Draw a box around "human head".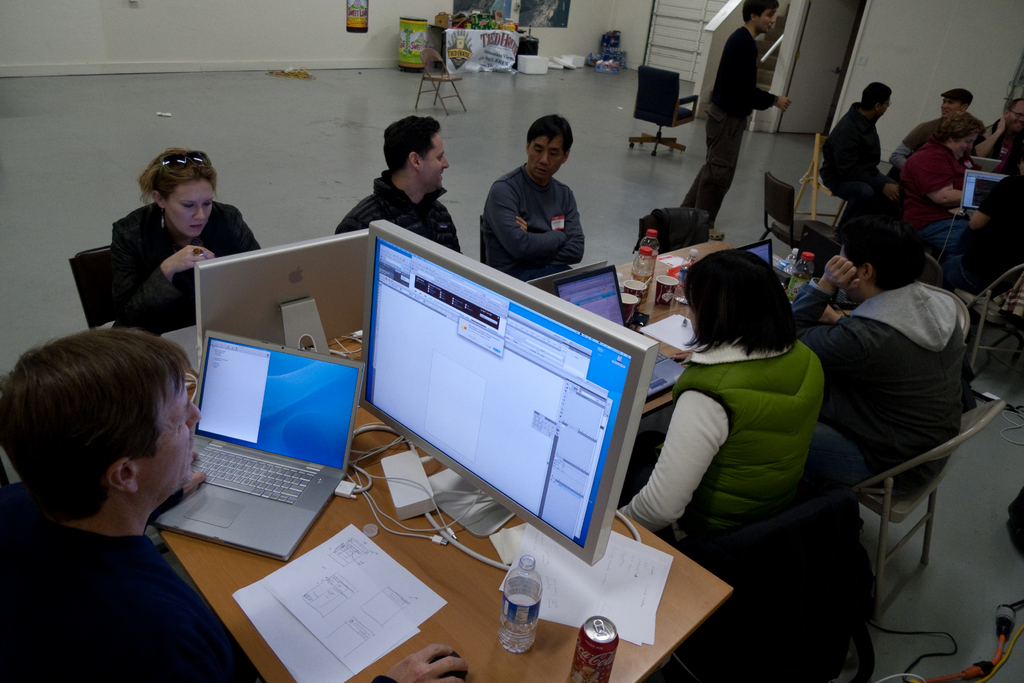
<bbox>860, 81, 892, 119</bbox>.
